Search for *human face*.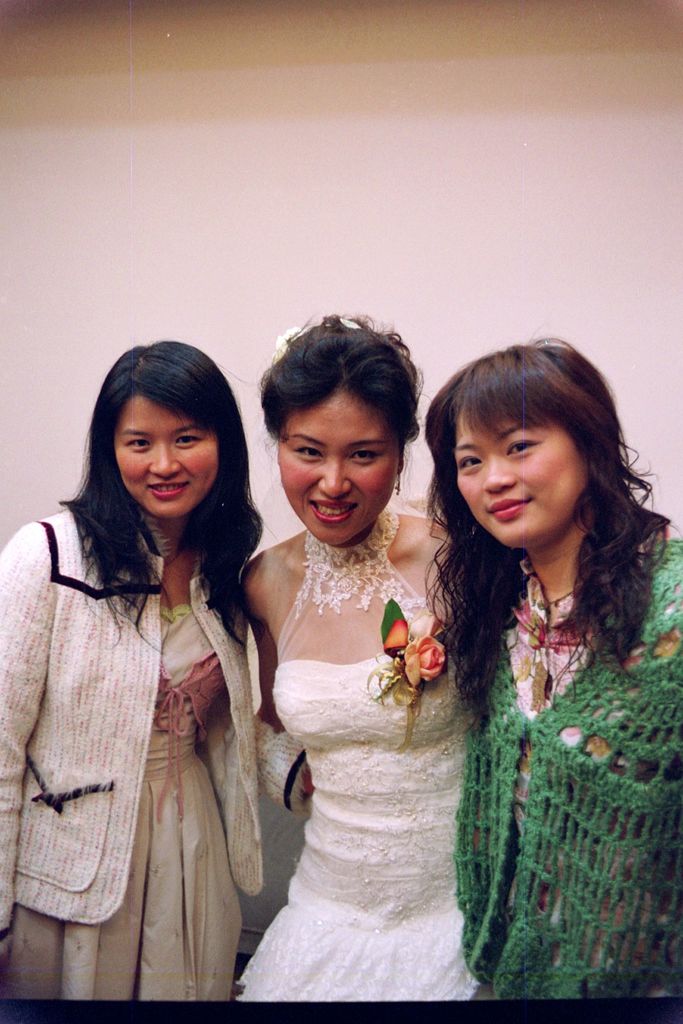
Found at [456,417,588,540].
